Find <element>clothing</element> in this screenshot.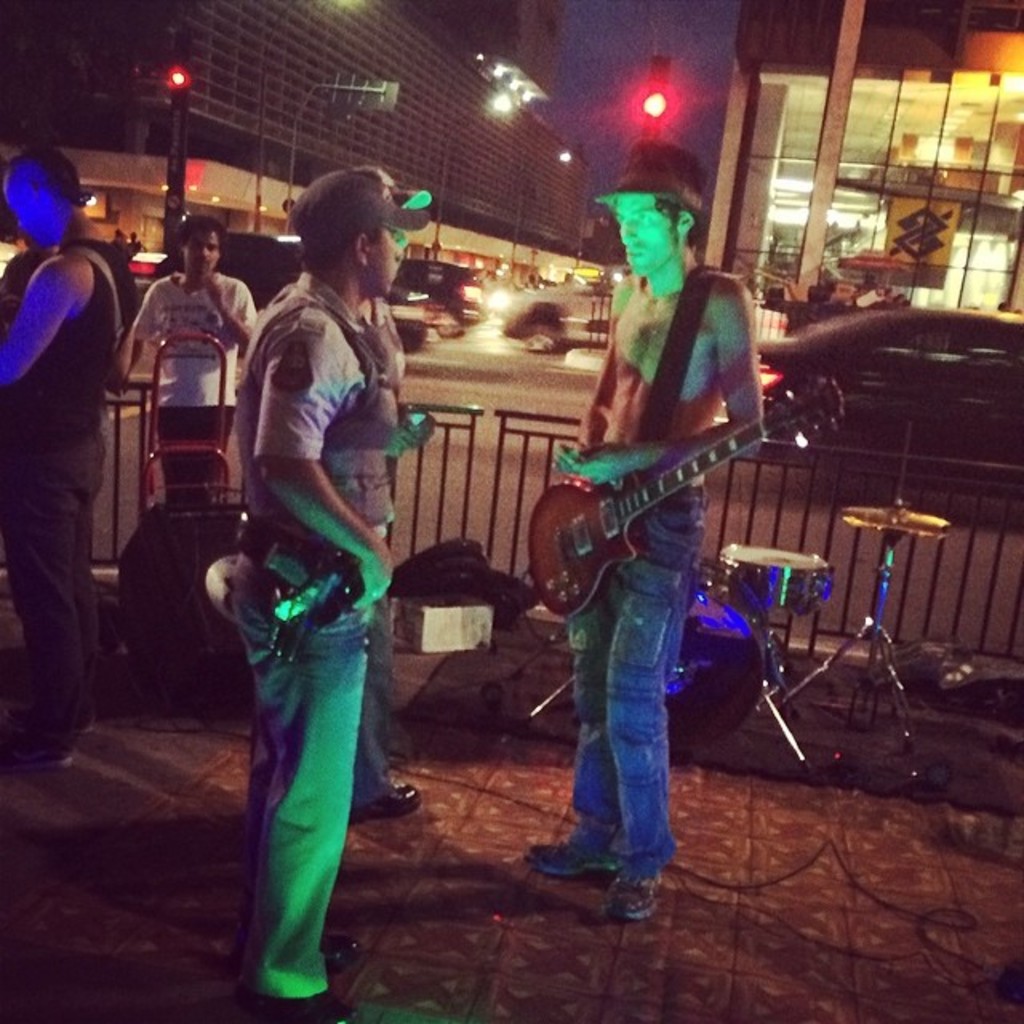
The bounding box for <element>clothing</element> is 2:245:43:294.
